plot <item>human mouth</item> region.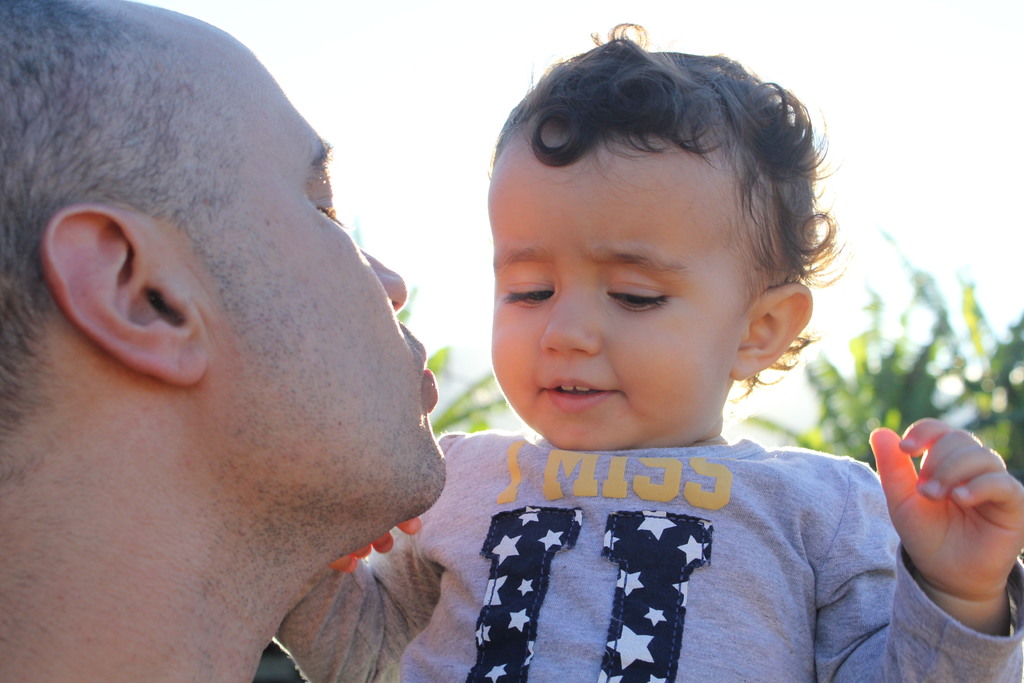
Plotted at rect(545, 377, 618, 410).
